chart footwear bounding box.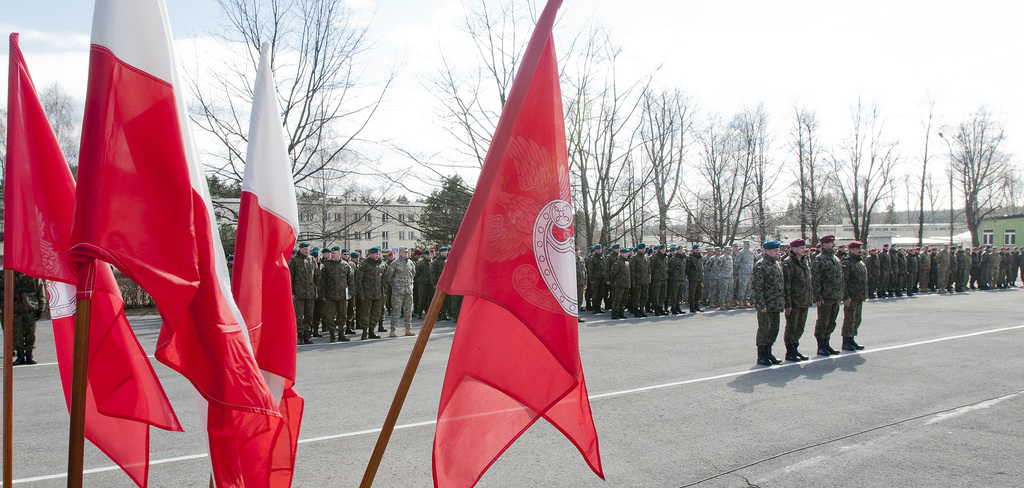
Charted: 328 328 336 342.
